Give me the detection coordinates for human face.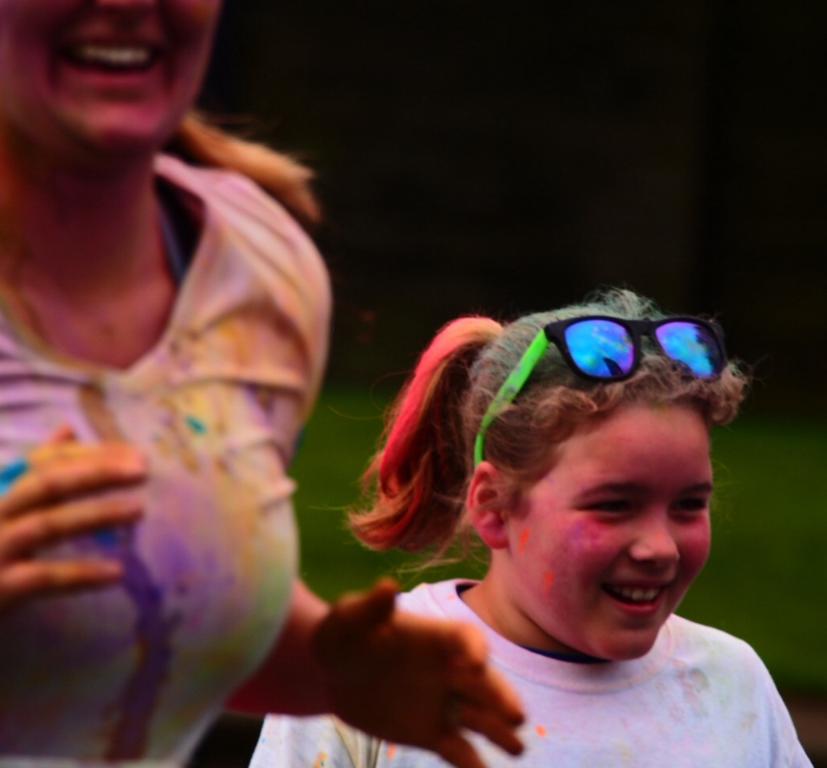
box=[511, 402, 713, 658].
